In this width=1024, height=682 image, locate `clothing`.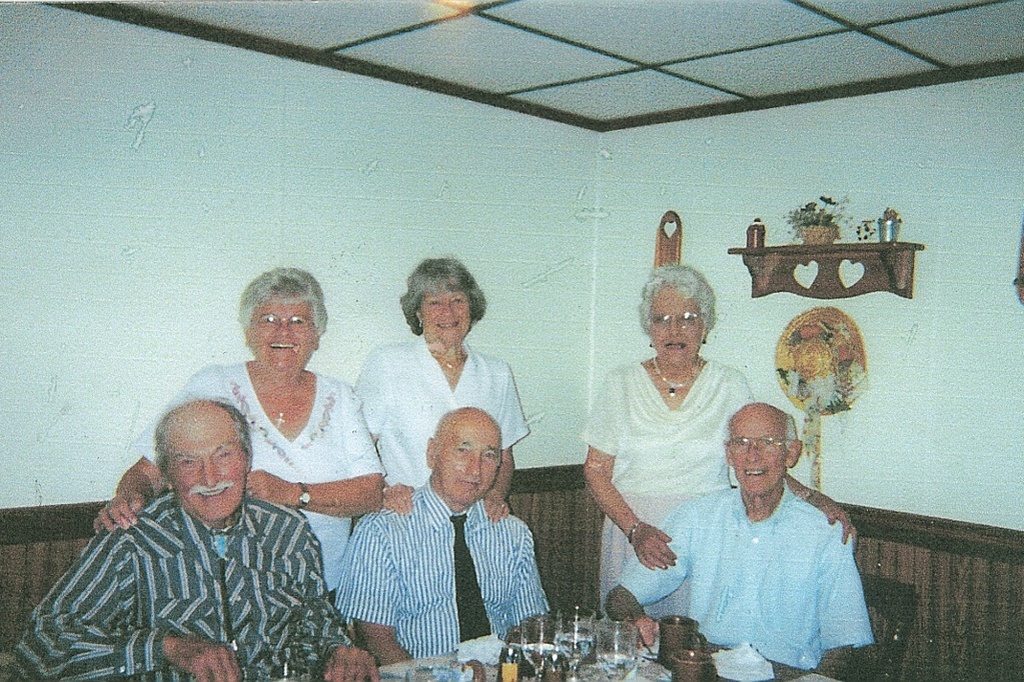
Bounding box: l=678, t=435, r=879, b=662.
